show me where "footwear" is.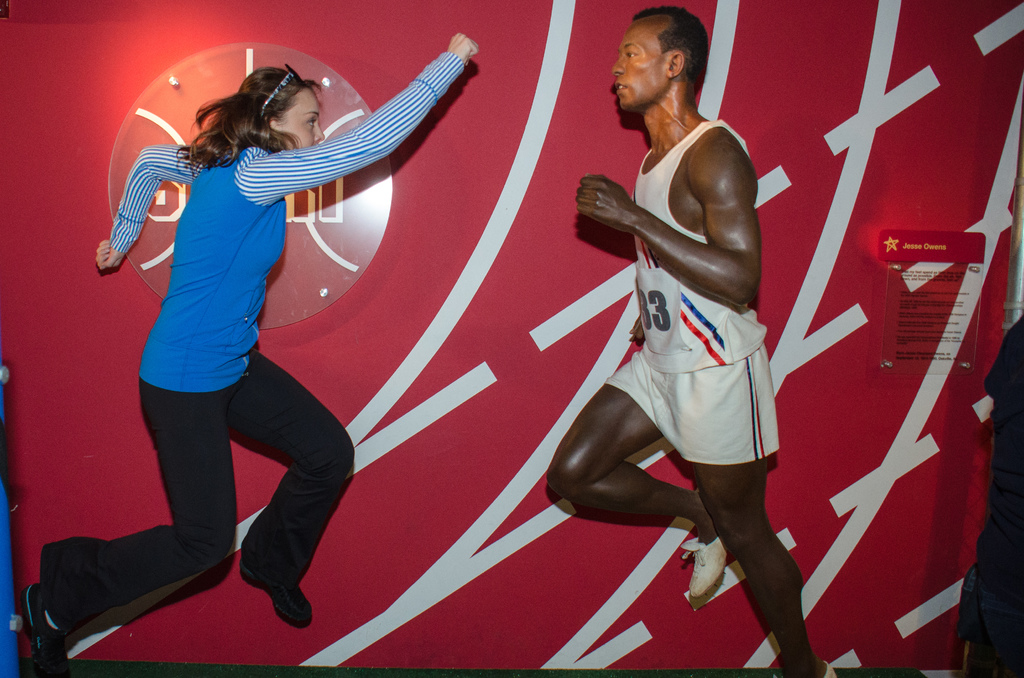
"footwear" is at 673:538:735:601.
